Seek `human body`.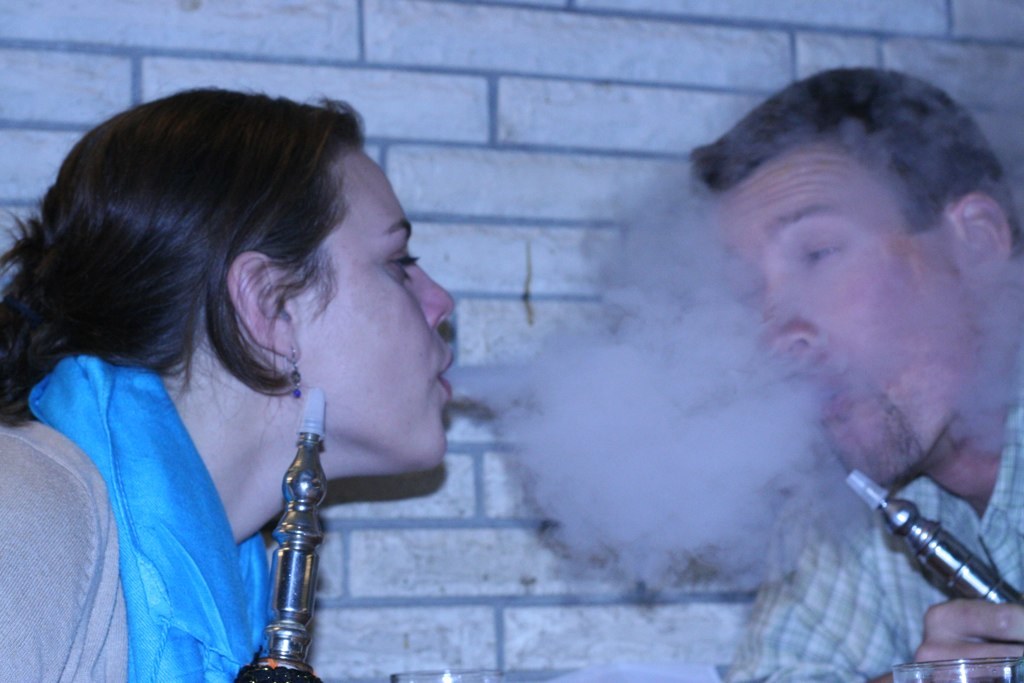
<box>0,98,494,670</box>.
